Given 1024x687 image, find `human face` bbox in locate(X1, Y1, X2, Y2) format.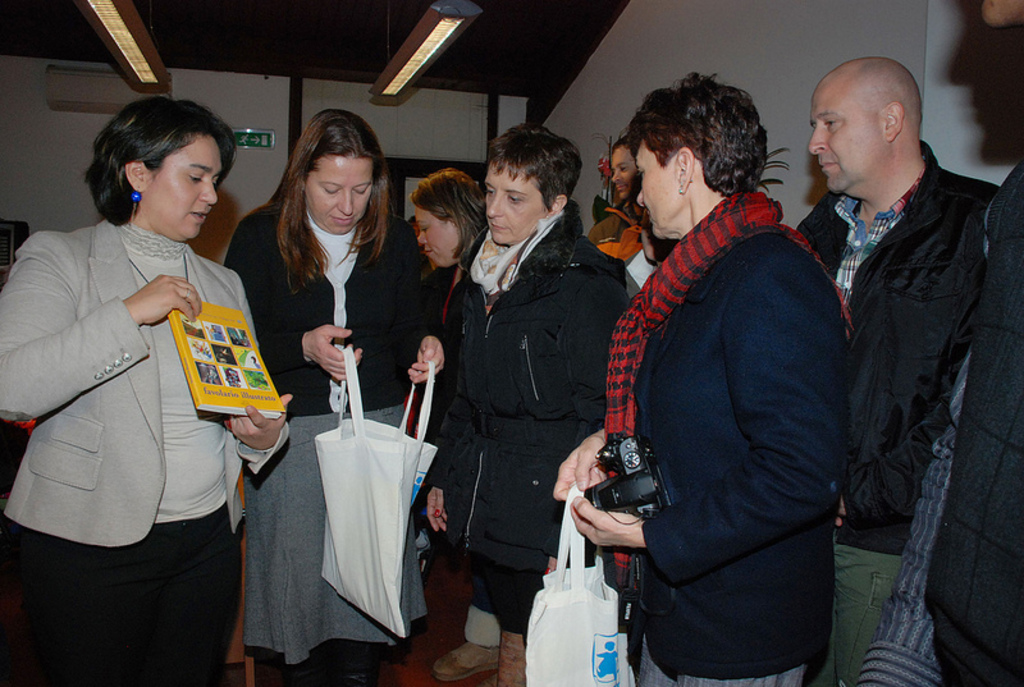
locate(634, 134, 684, 238).
